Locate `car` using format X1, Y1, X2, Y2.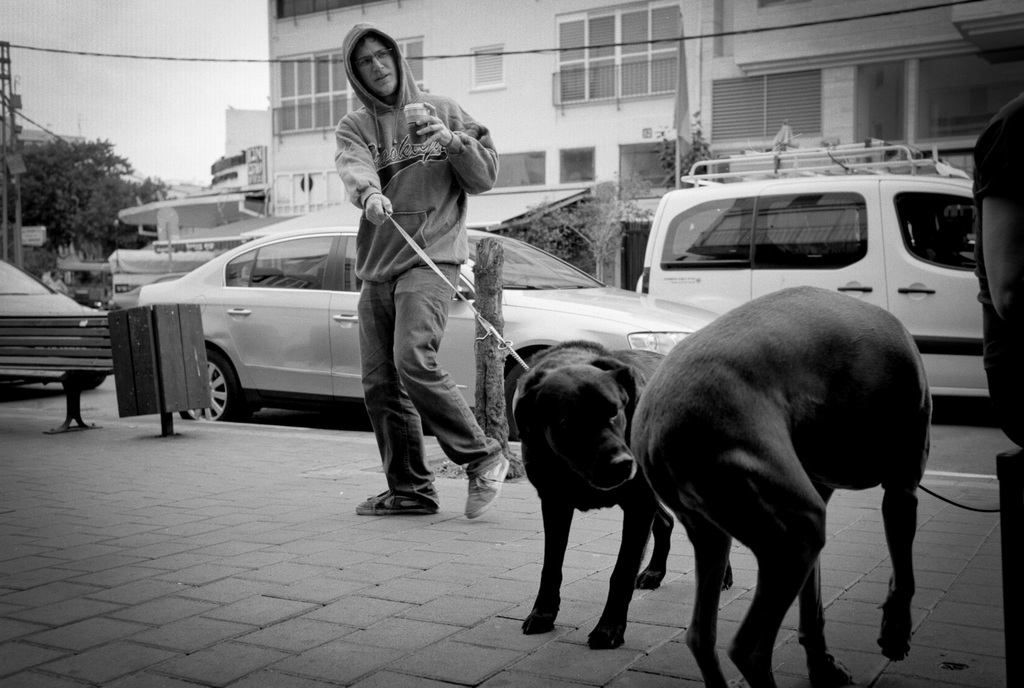
112, 273, 188, 308.
